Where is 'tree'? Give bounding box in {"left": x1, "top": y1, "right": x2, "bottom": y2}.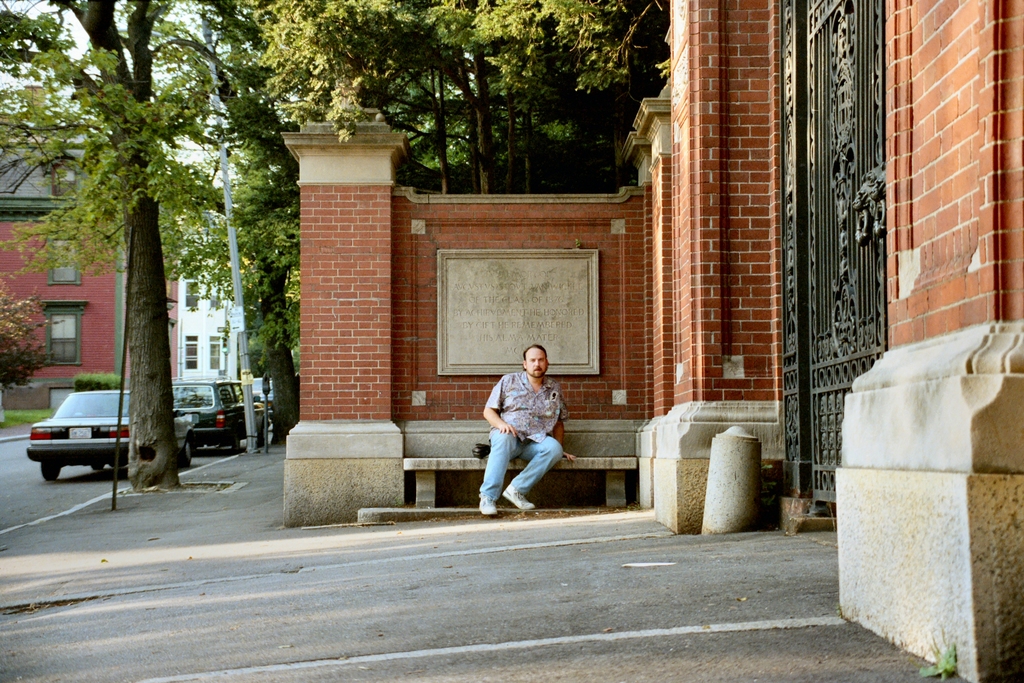
{"left": 0, "top": 278, "right": 76, "bottom": 391}.
